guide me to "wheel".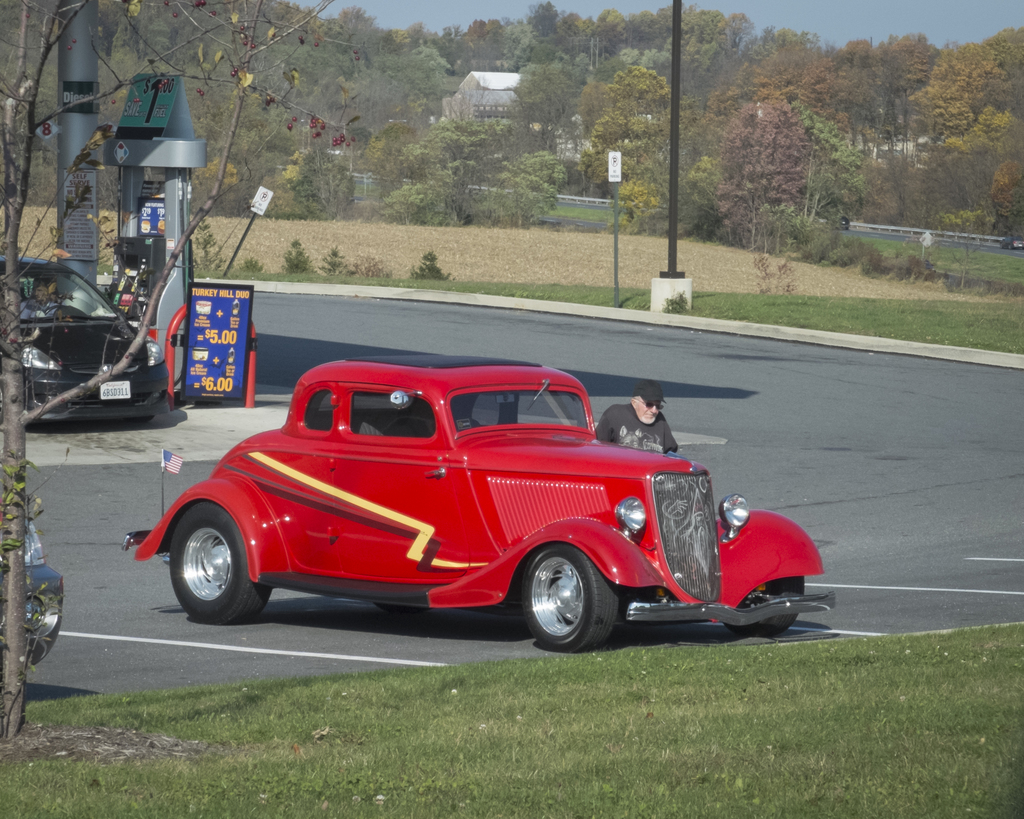
Guidance: {"left": 170, "top": 503, "right": 271, "bottom": 627}.
